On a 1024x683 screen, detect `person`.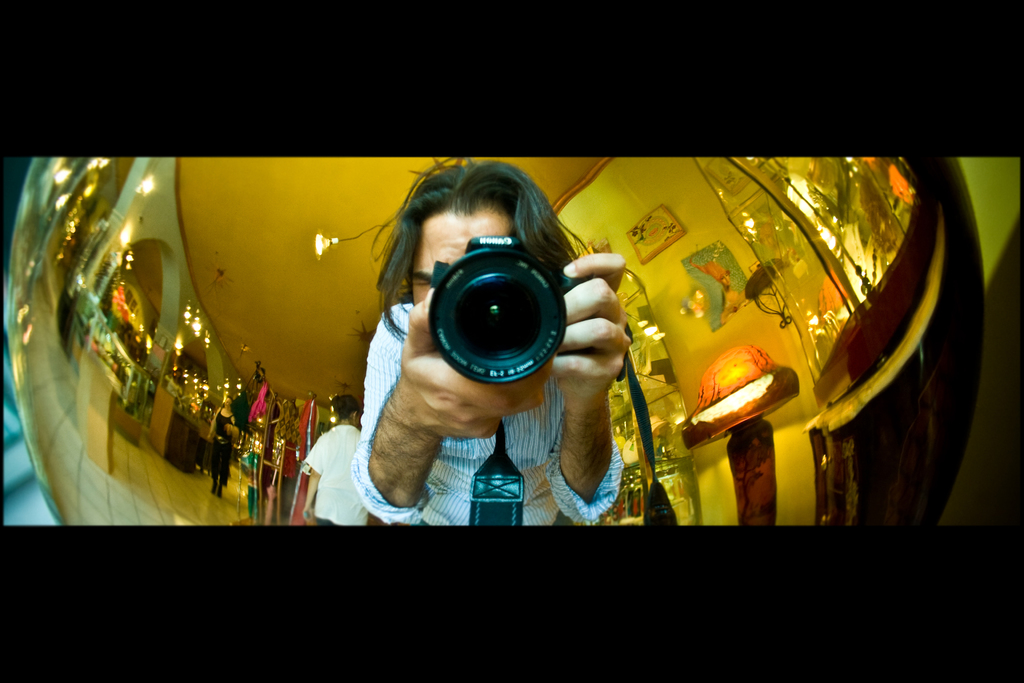
[x1=206, y1=395, x2=239, y2=500].
